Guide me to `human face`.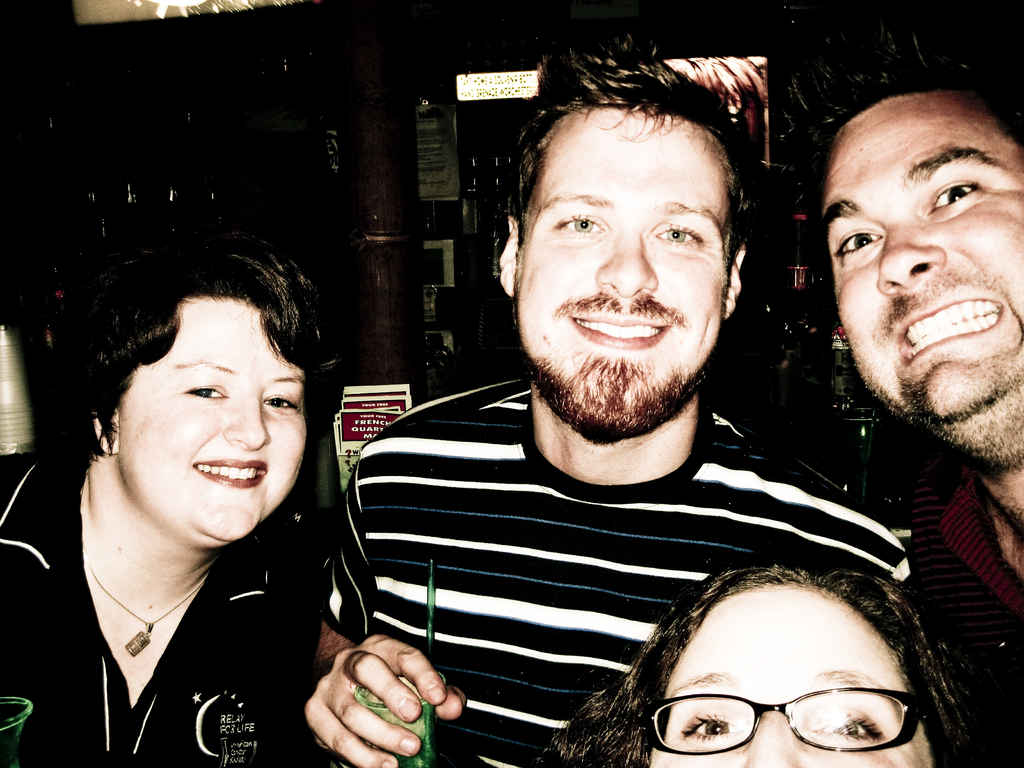
Guidance: locate(649, 584, 924, 767).
